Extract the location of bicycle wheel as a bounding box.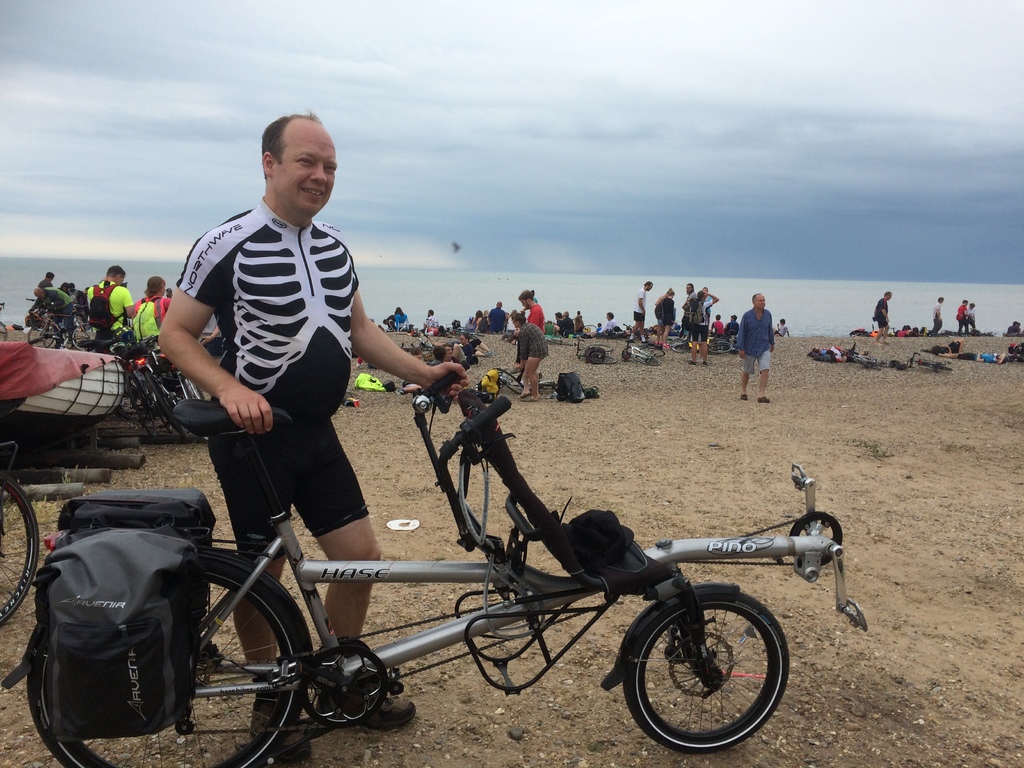
179, 375, 208, 404.
